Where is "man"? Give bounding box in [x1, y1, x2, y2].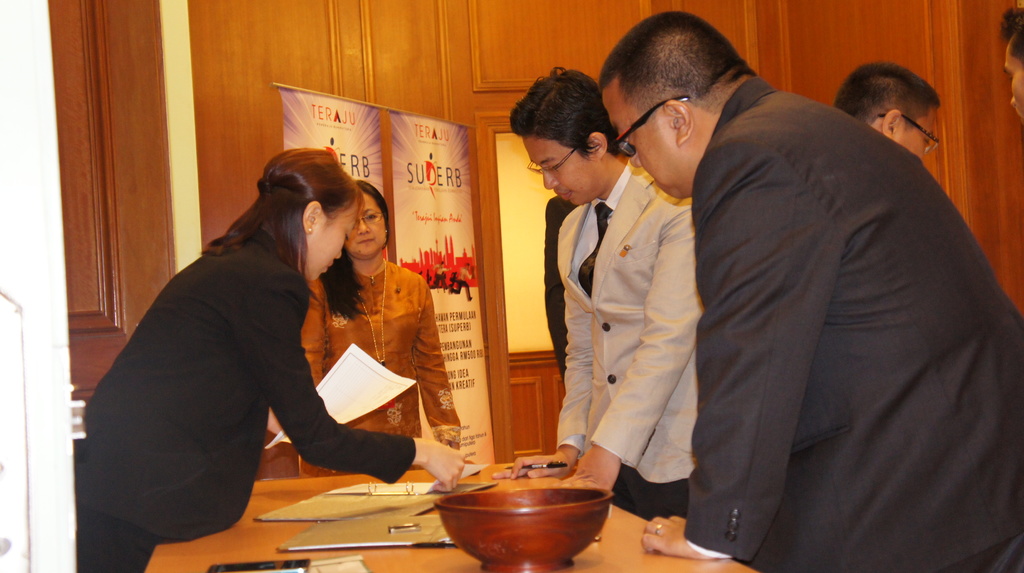
[544, 190, 575, 371].
